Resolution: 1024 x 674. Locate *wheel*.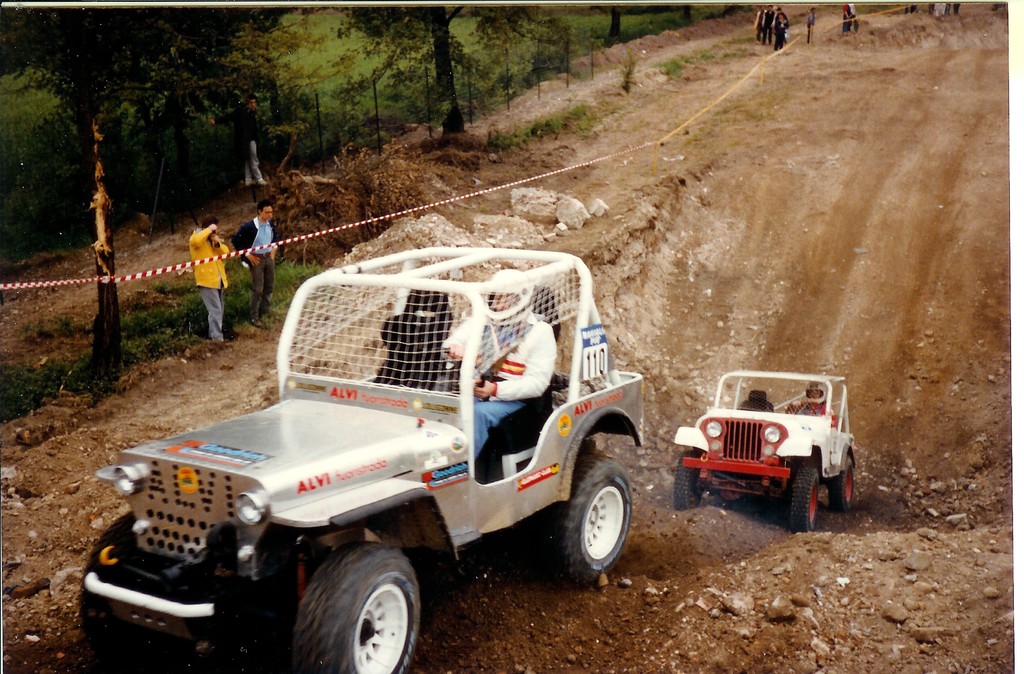
l=831, t=454, r=855, b=511.
